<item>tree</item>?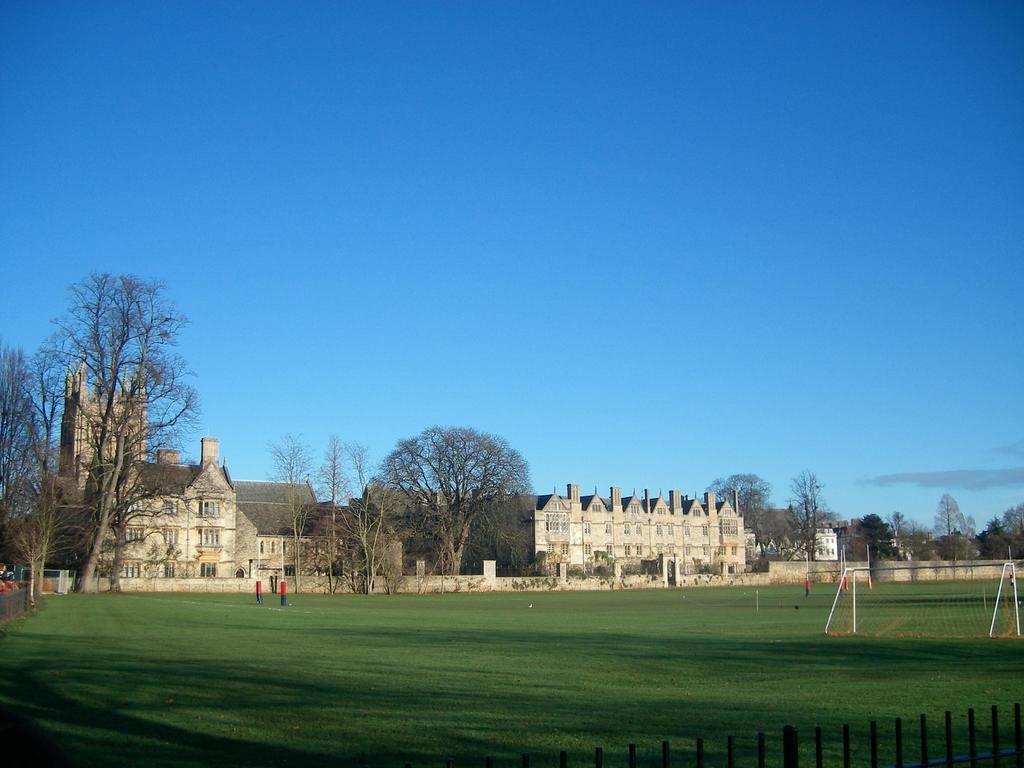
x1=289, y1=431, x2=355, y2=600
